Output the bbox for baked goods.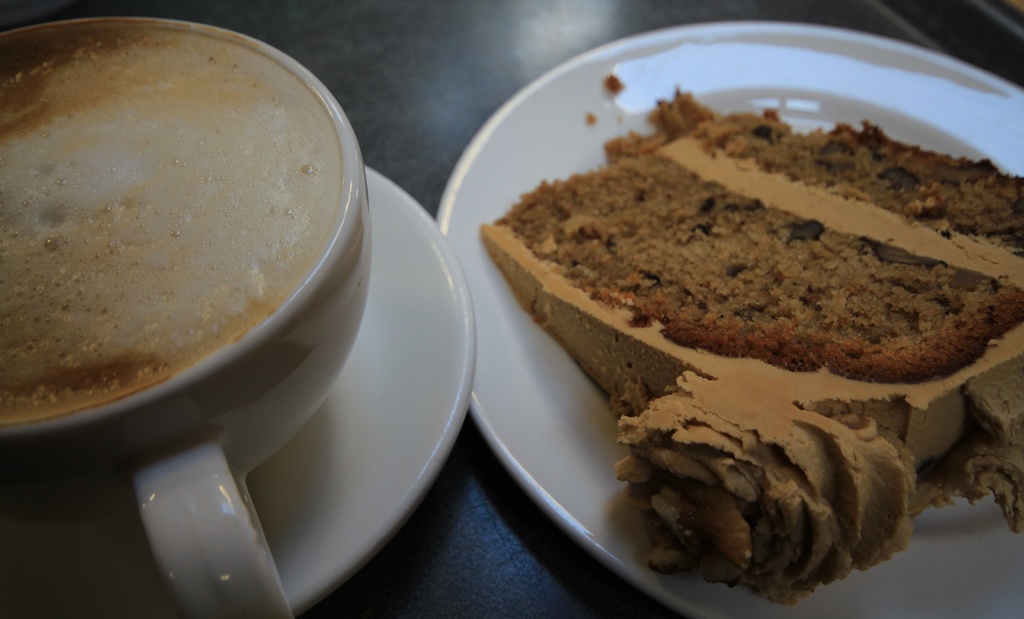
<bbox>498, 97, 1012, 454</bbox>.
